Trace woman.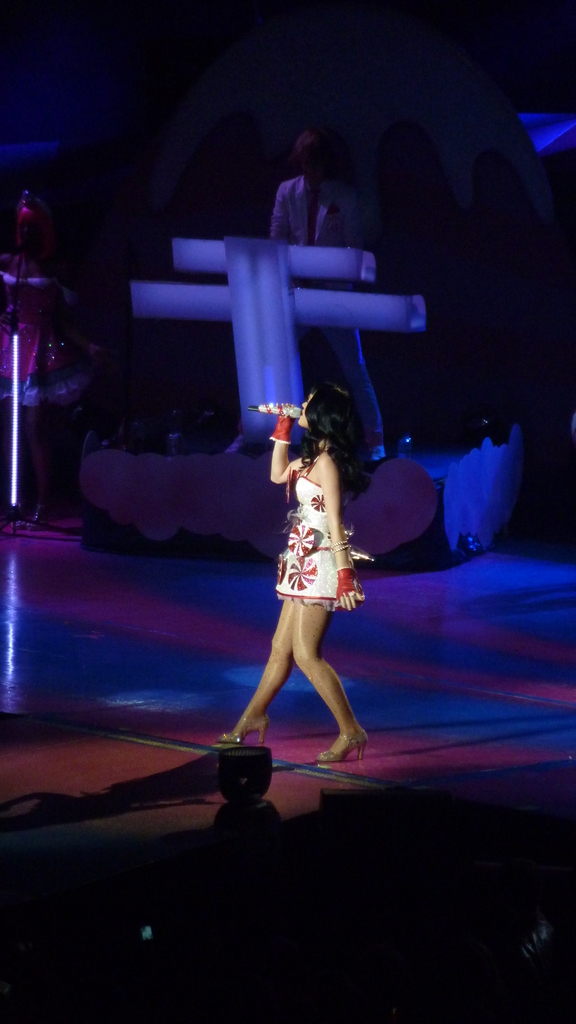
Traced to 223 388 387 765.
